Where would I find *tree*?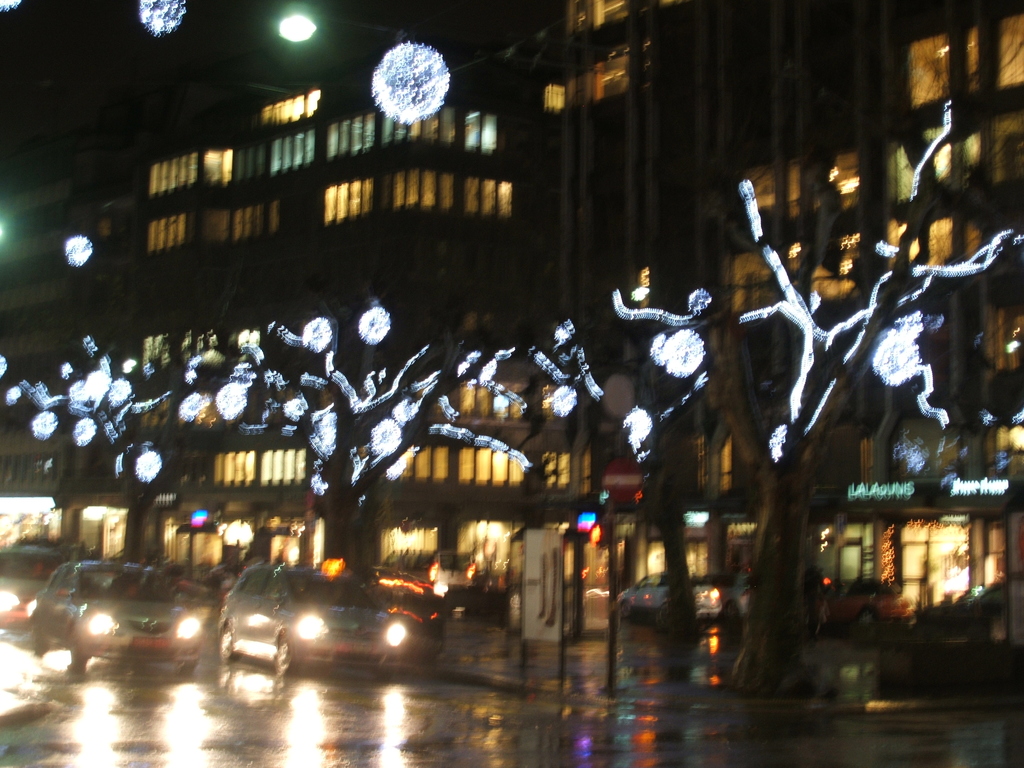
At Rect(5, 355, 93, 555).
